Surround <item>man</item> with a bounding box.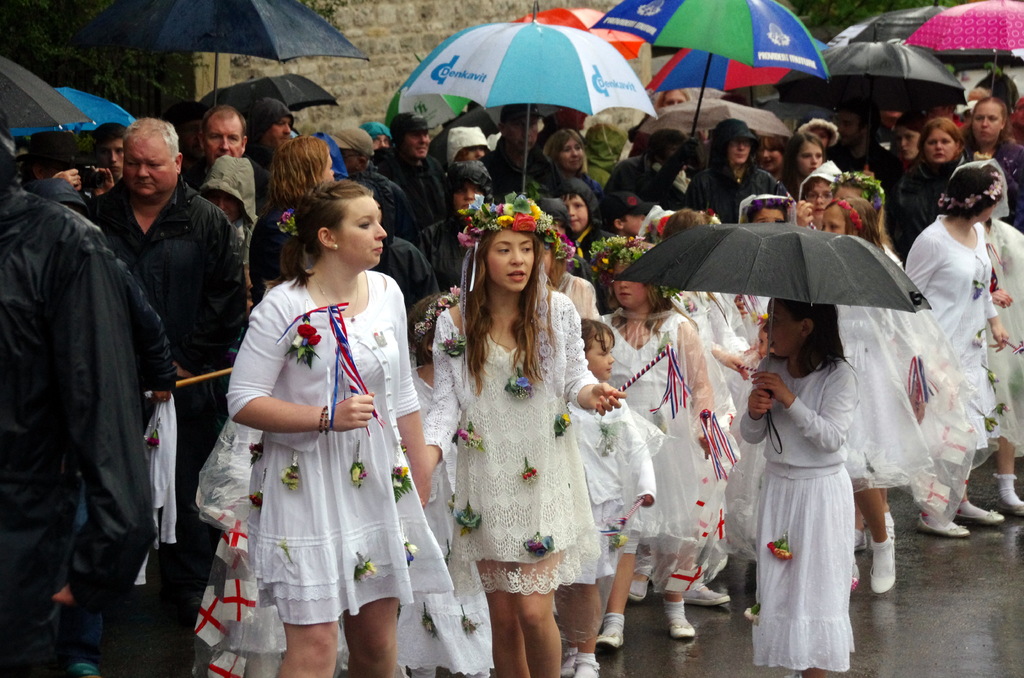
x1=691 y1=114 x2=796 y2=223.
